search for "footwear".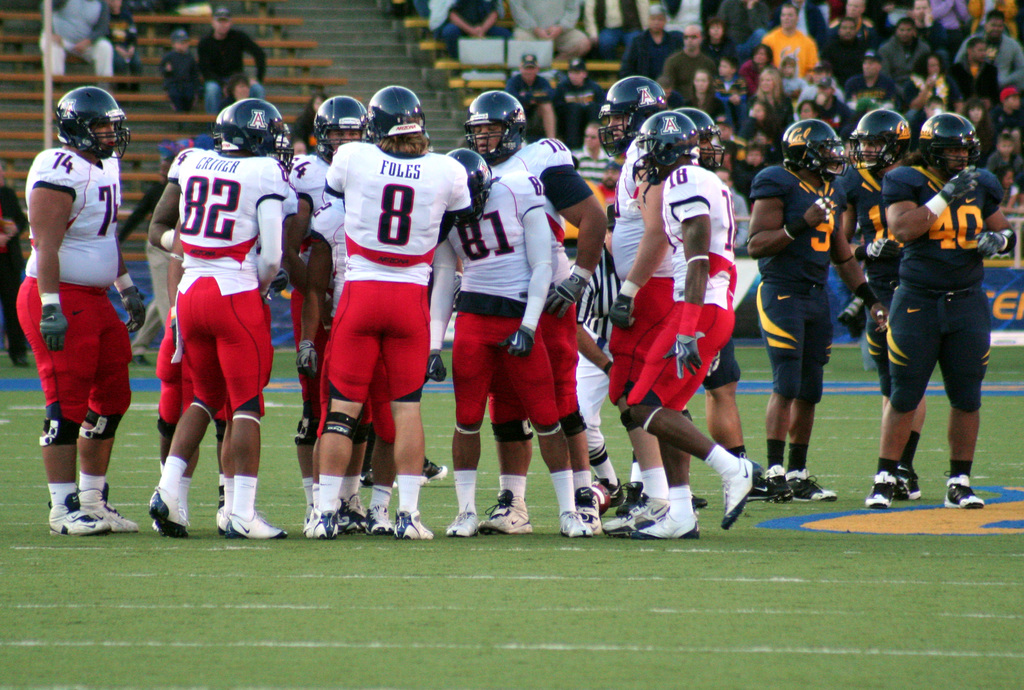
Found at bbox(395, 511, 435, 536).
